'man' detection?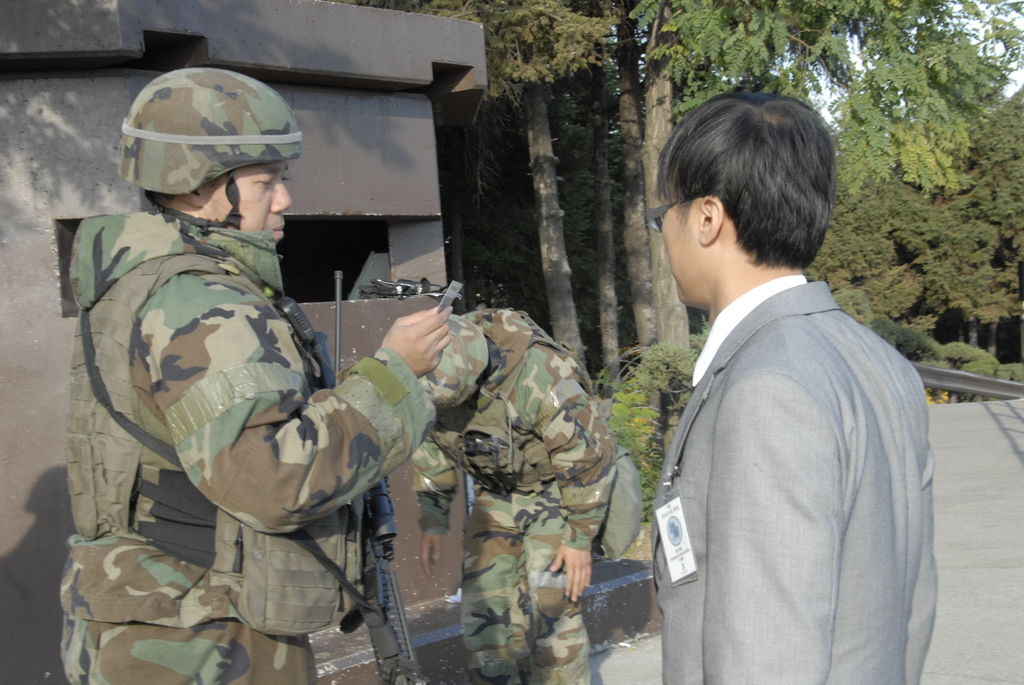
box(411, 306, 617, 684)
